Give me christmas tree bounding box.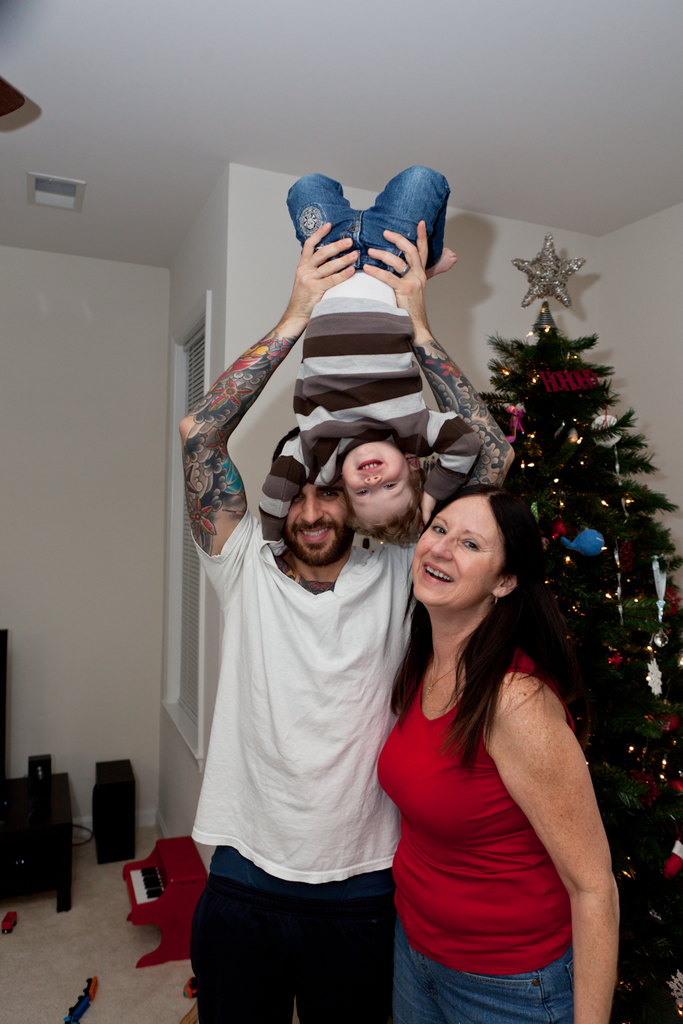
locate(477, 235, 682, 1023).
